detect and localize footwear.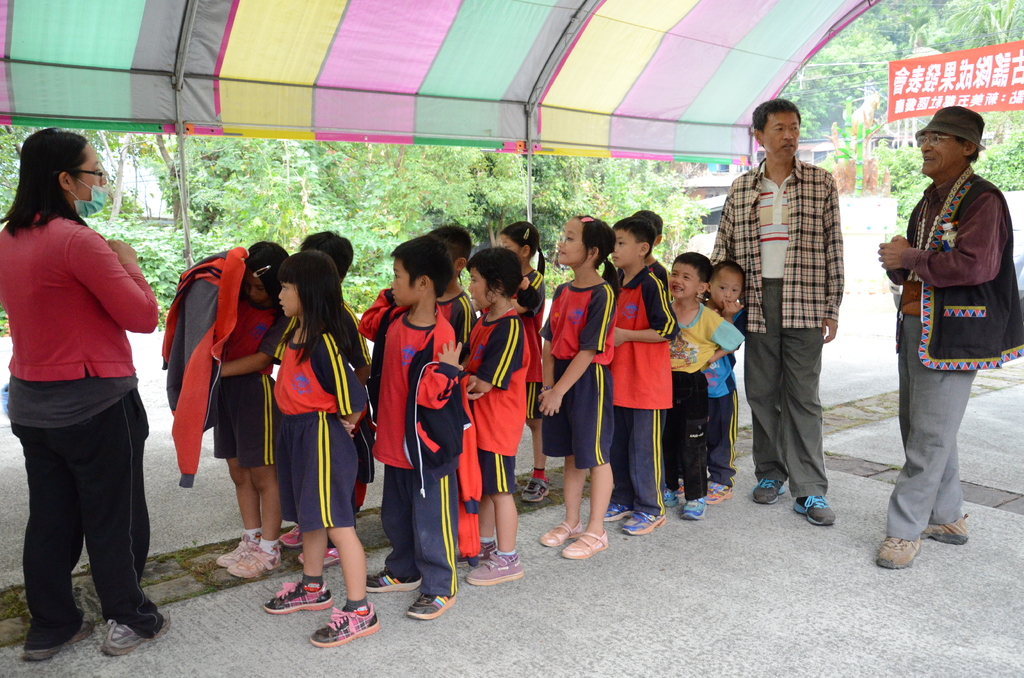
Localized at 870 535 922 569.
